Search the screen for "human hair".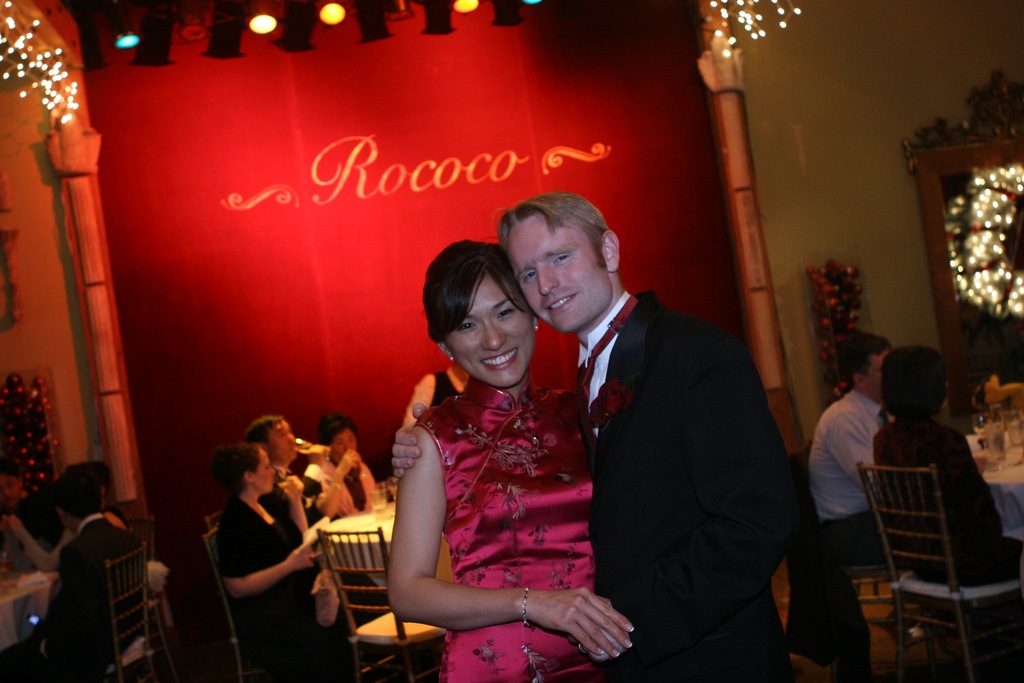
Found at (x1=314, y1=413, x2=360, y2=449).
